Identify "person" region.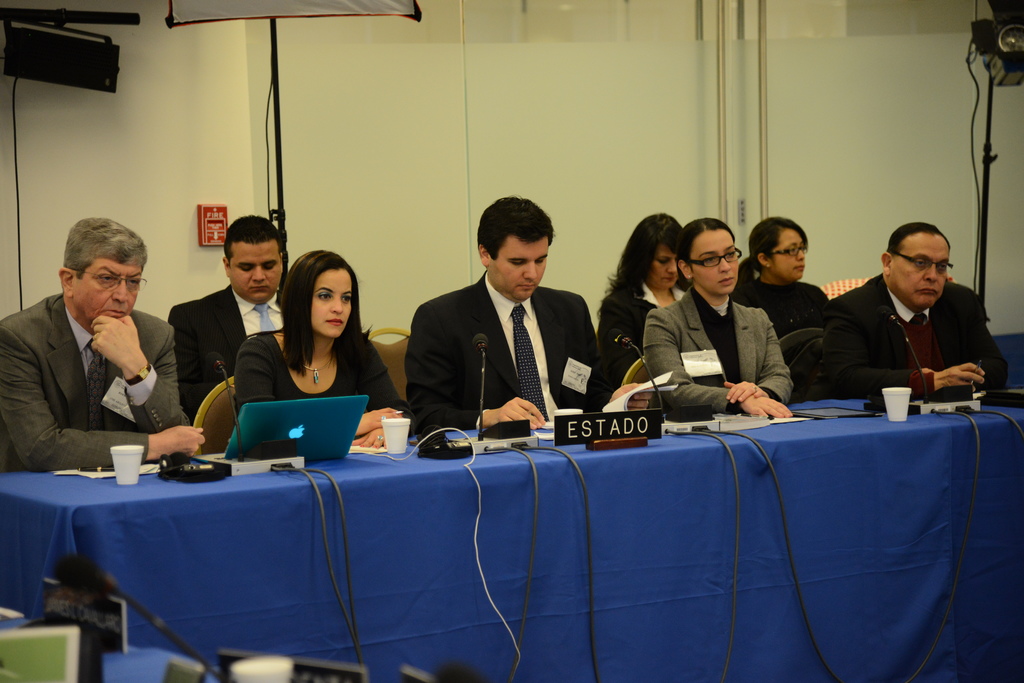
Region: {"left": 168, "top": 215, "right": 282, "bottom": 425}.
